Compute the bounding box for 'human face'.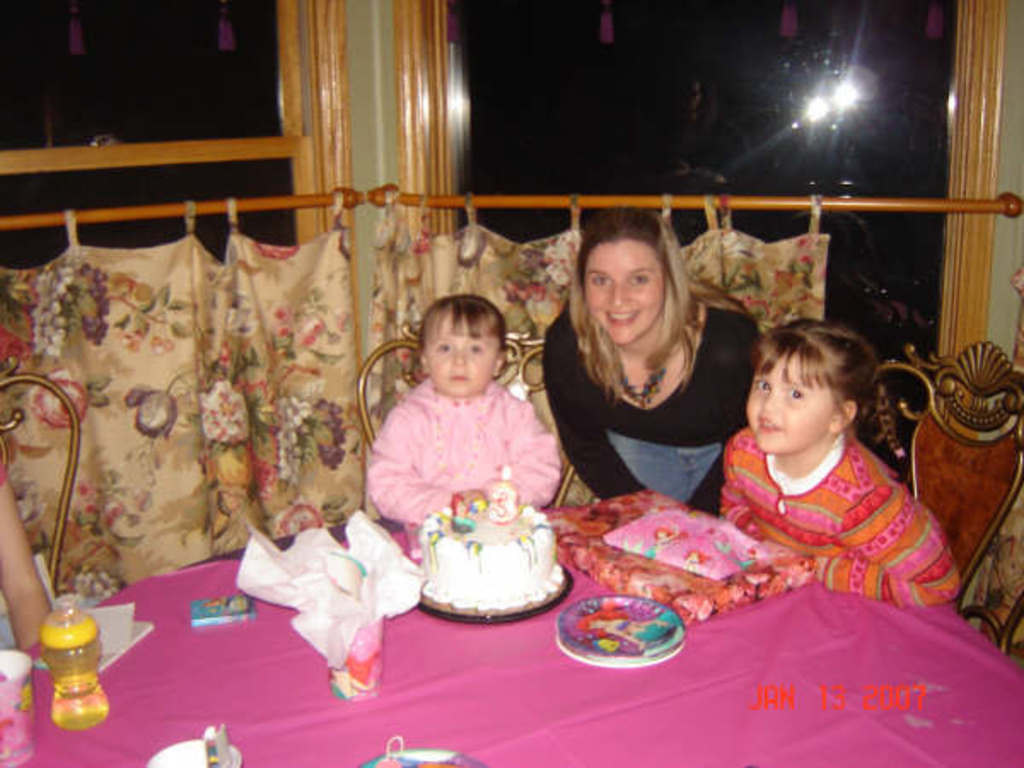
739/345/831/456.
